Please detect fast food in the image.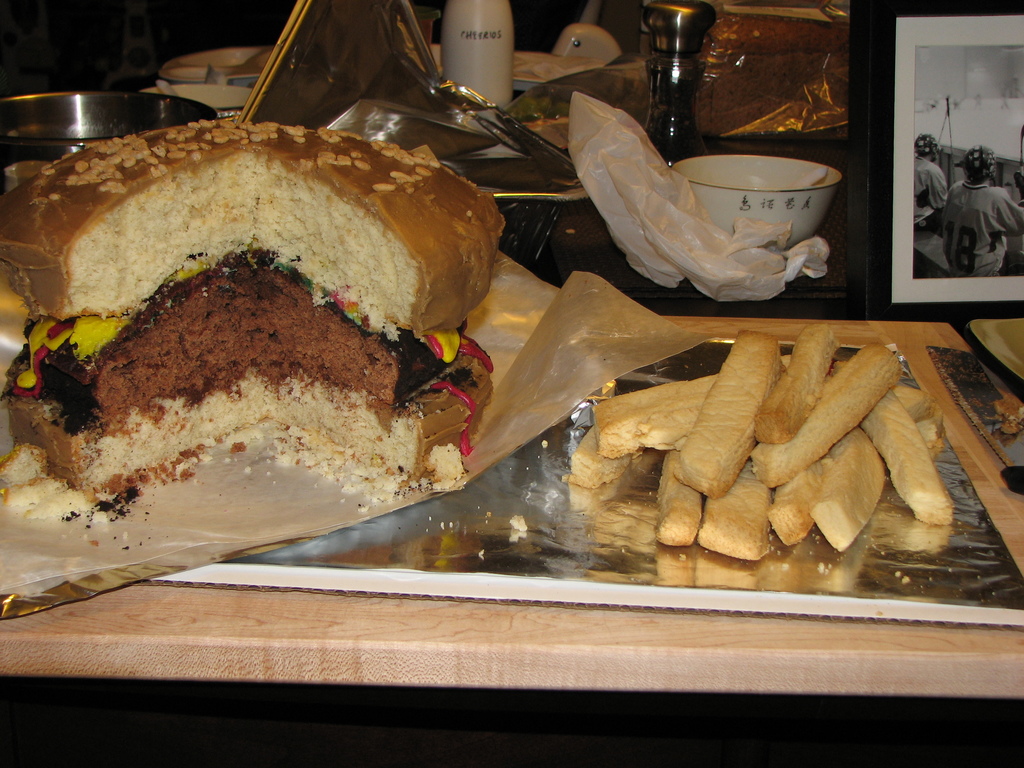
bbox=[559, 415, 666, 482].
